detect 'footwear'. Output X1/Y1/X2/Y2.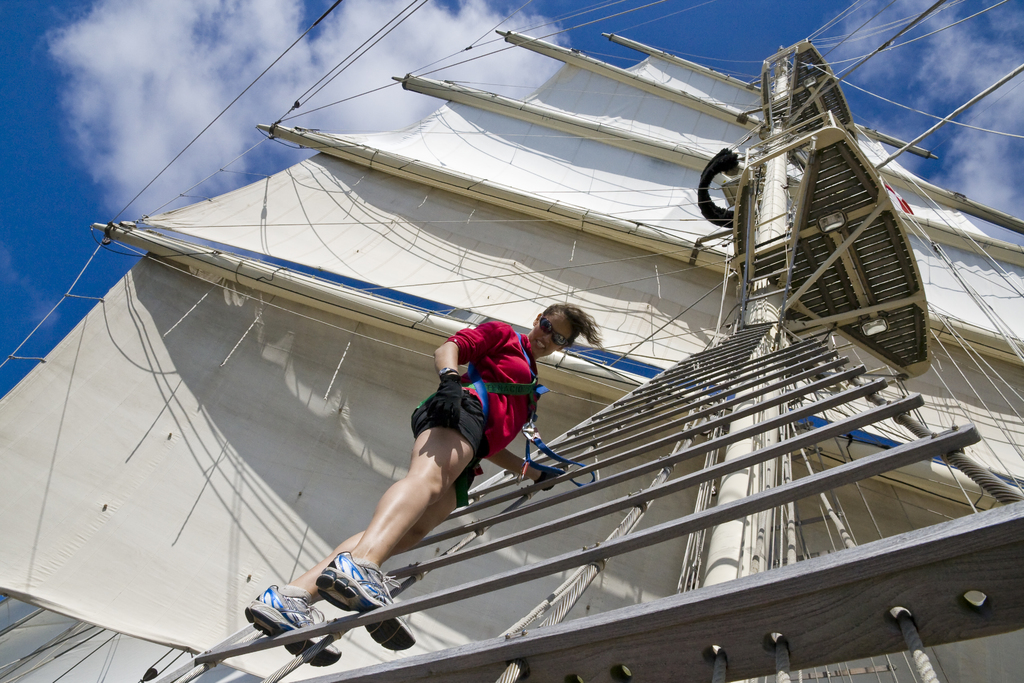
326/555/415/648.
